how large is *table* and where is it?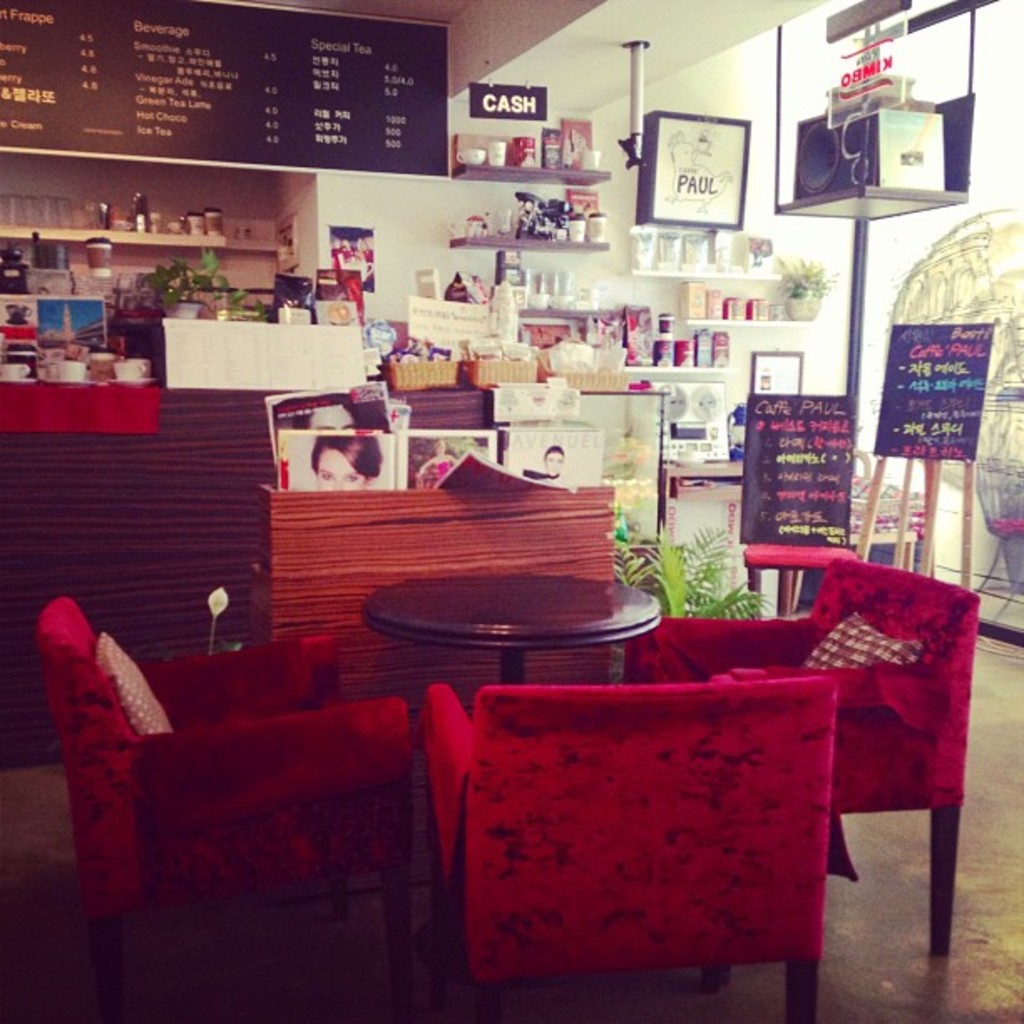
Bounding box: Rect(358, 562, 669, 689).
